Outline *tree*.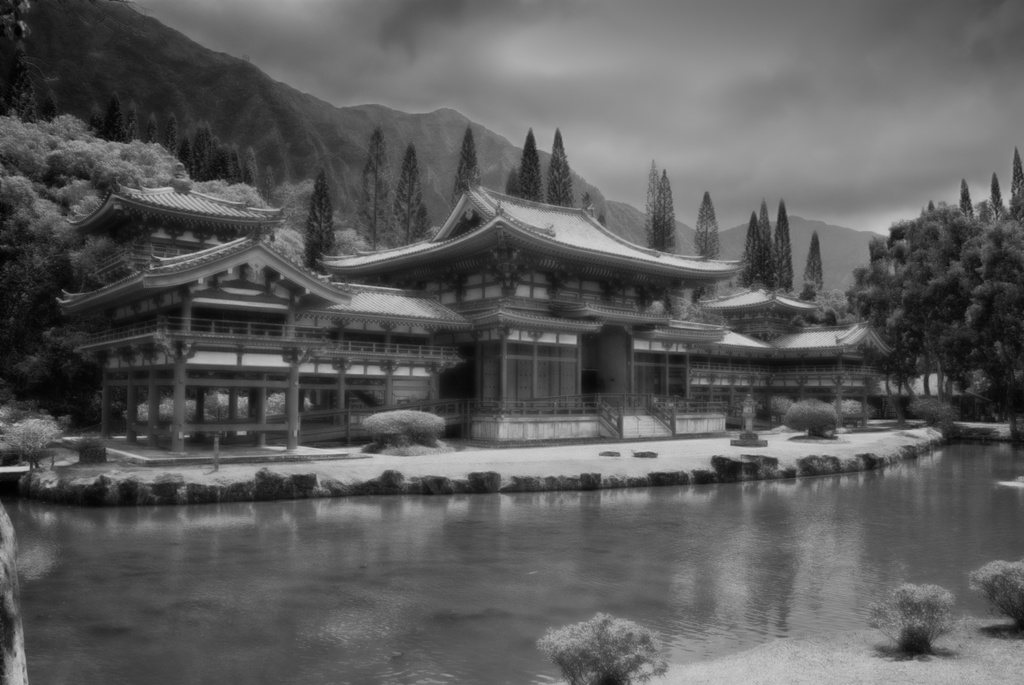
Outline: l=641, t=159, r=678, b=253.
